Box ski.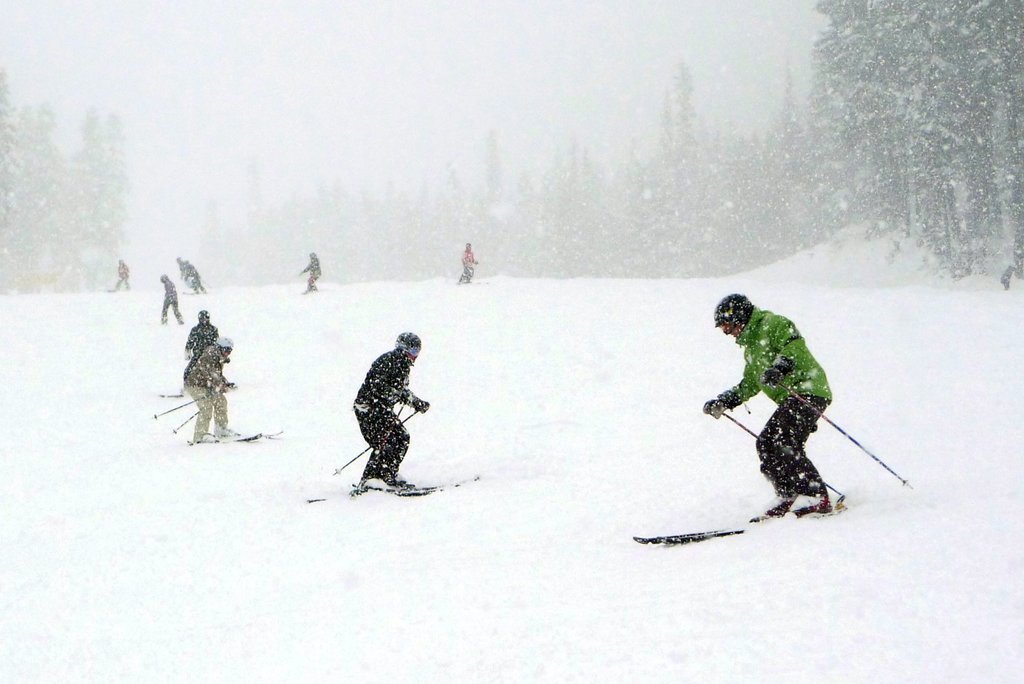
bbox(314, 473, 496, 504).
